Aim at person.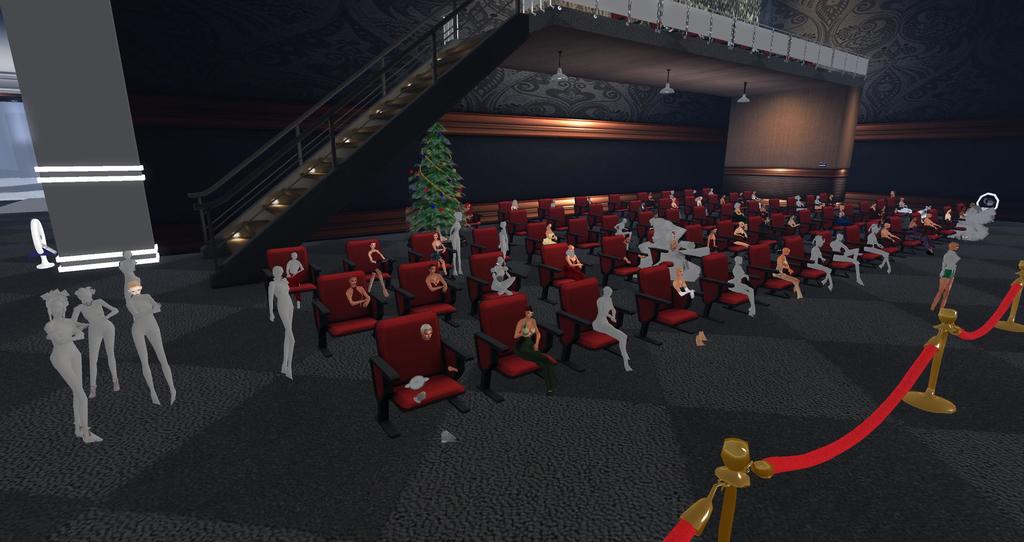
Aimed at [431,233,447,276].
